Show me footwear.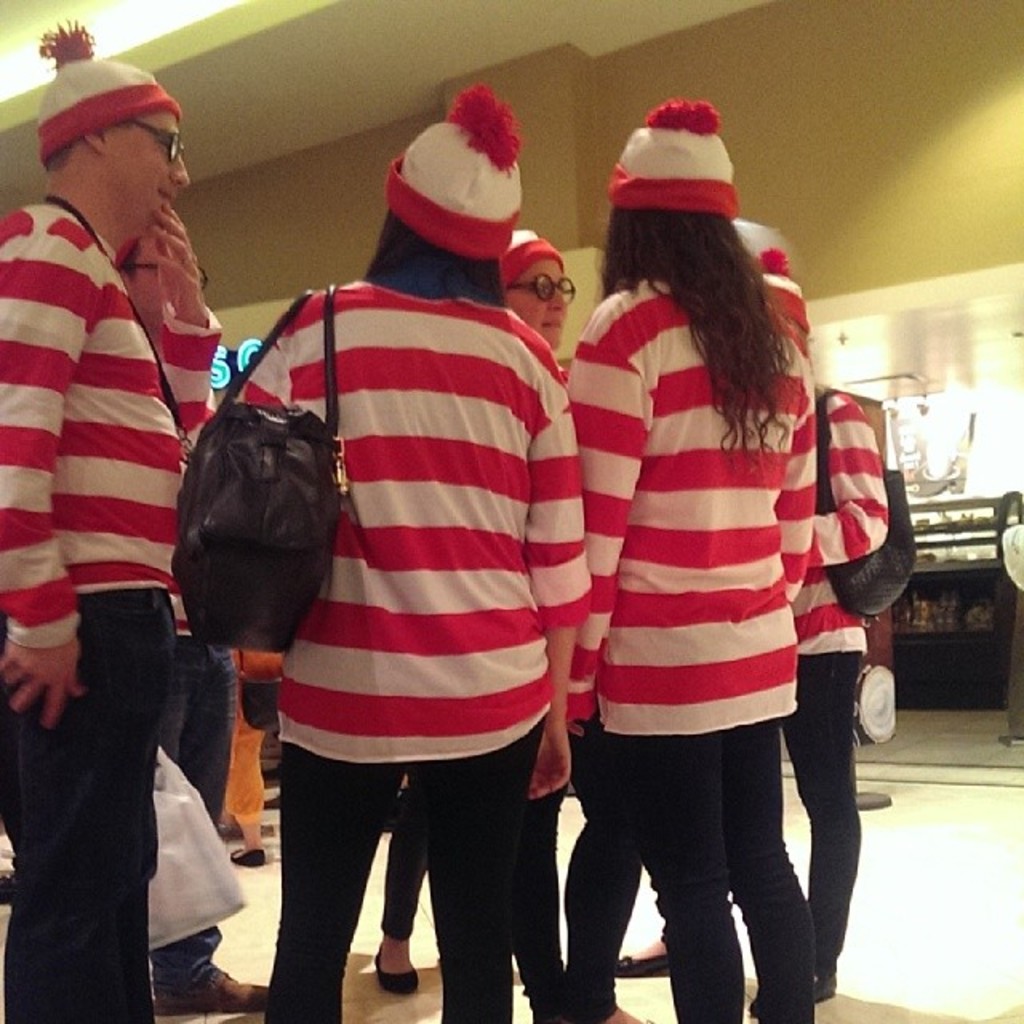
footwear is here: box=[618, 952, 674, 978].
